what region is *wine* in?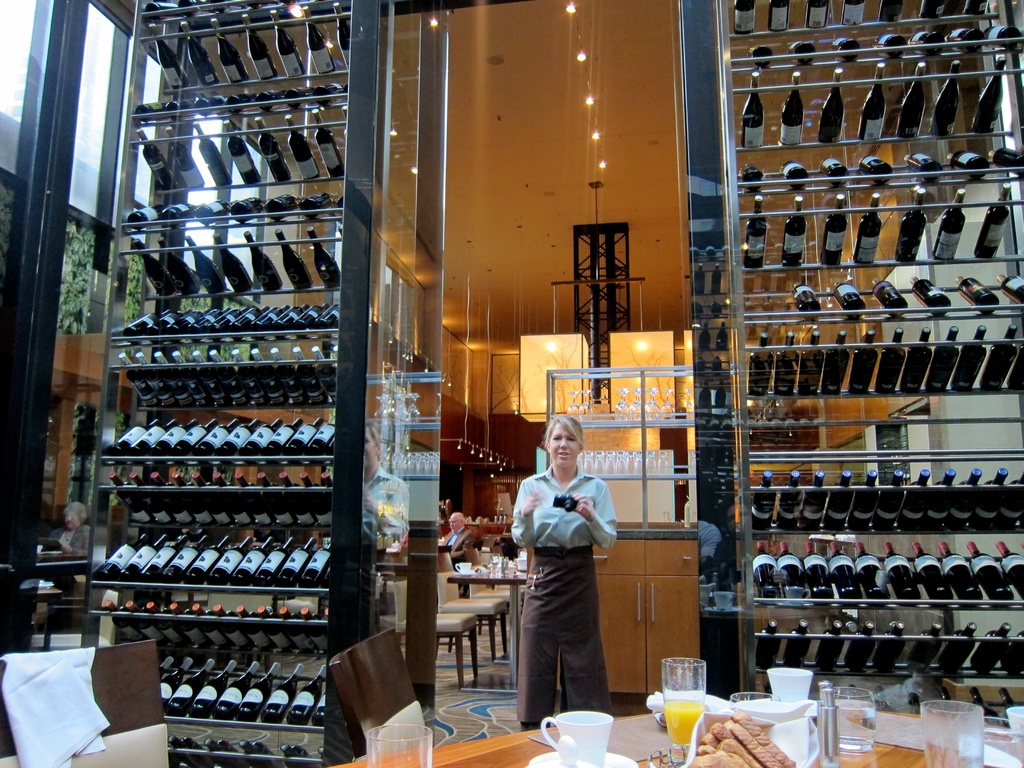
154:351:196:404.
